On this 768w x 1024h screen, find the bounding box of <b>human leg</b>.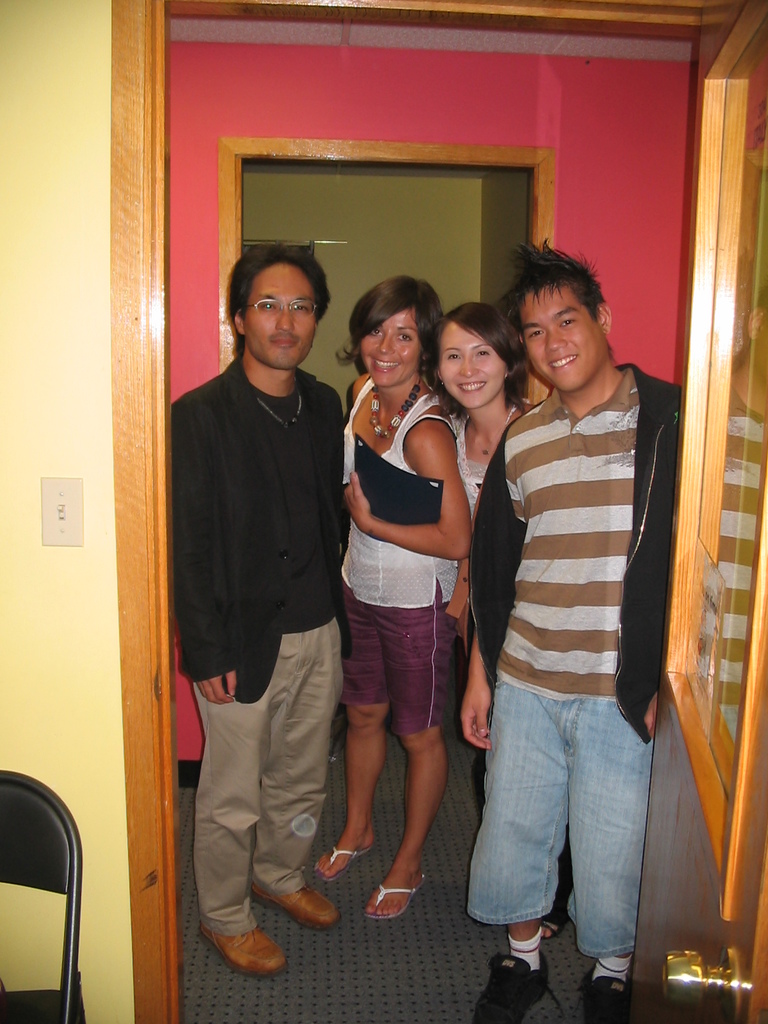
Bounding box: region(313, 572, 386, 870).
